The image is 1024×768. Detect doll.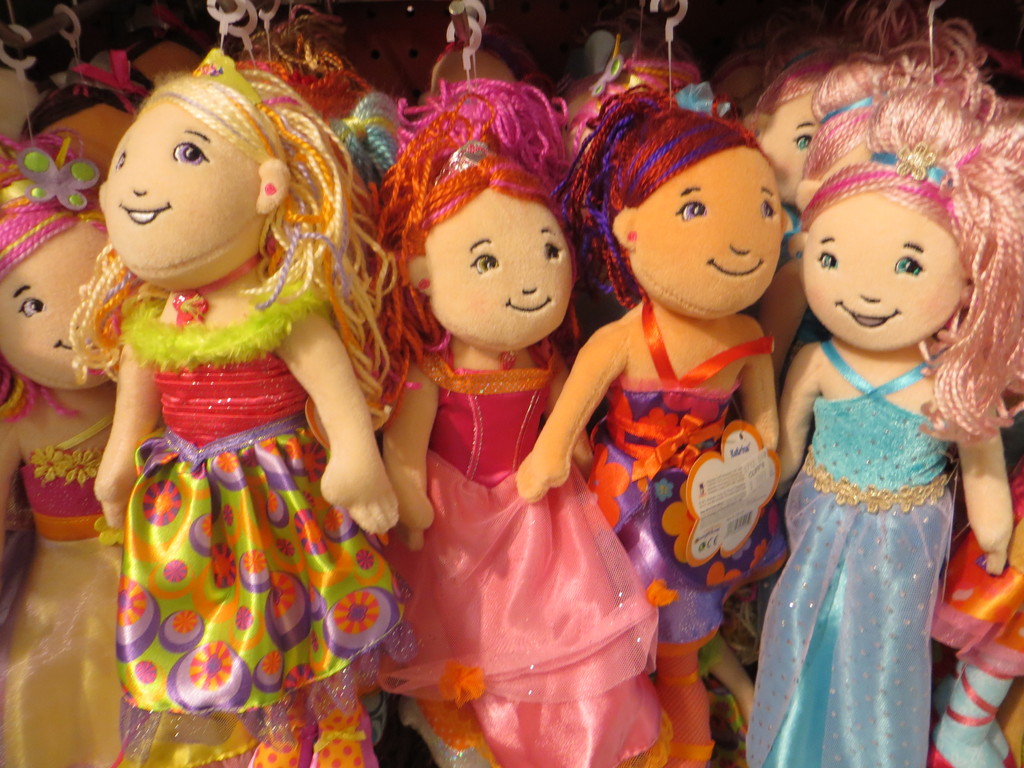
Detection: 515:89:793:761.
